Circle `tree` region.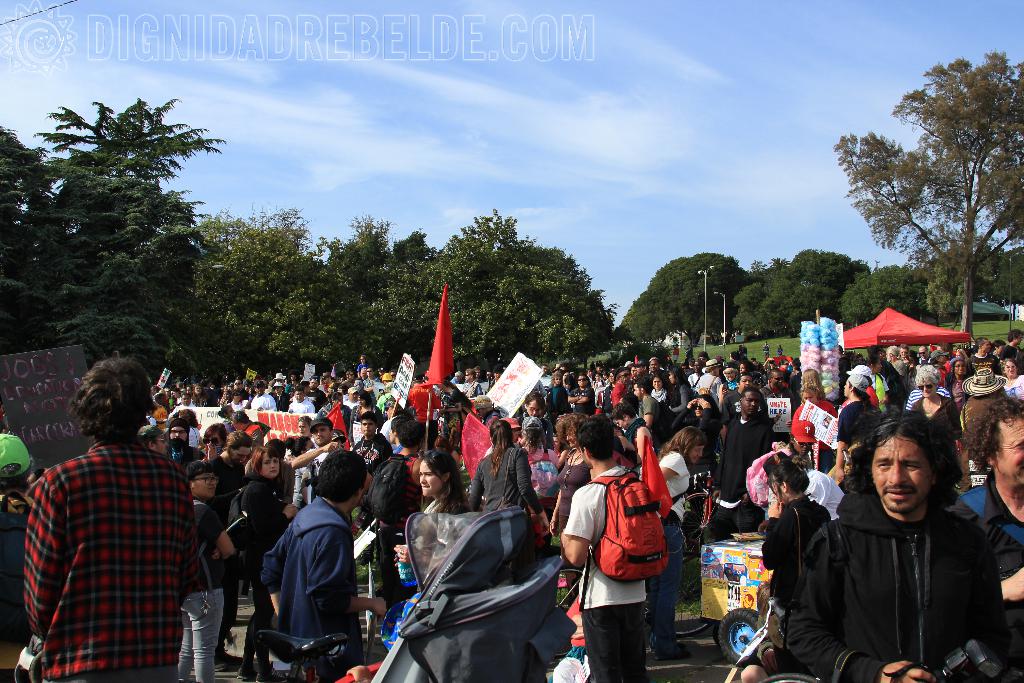
Region: (842, 54, 1015, 330).
